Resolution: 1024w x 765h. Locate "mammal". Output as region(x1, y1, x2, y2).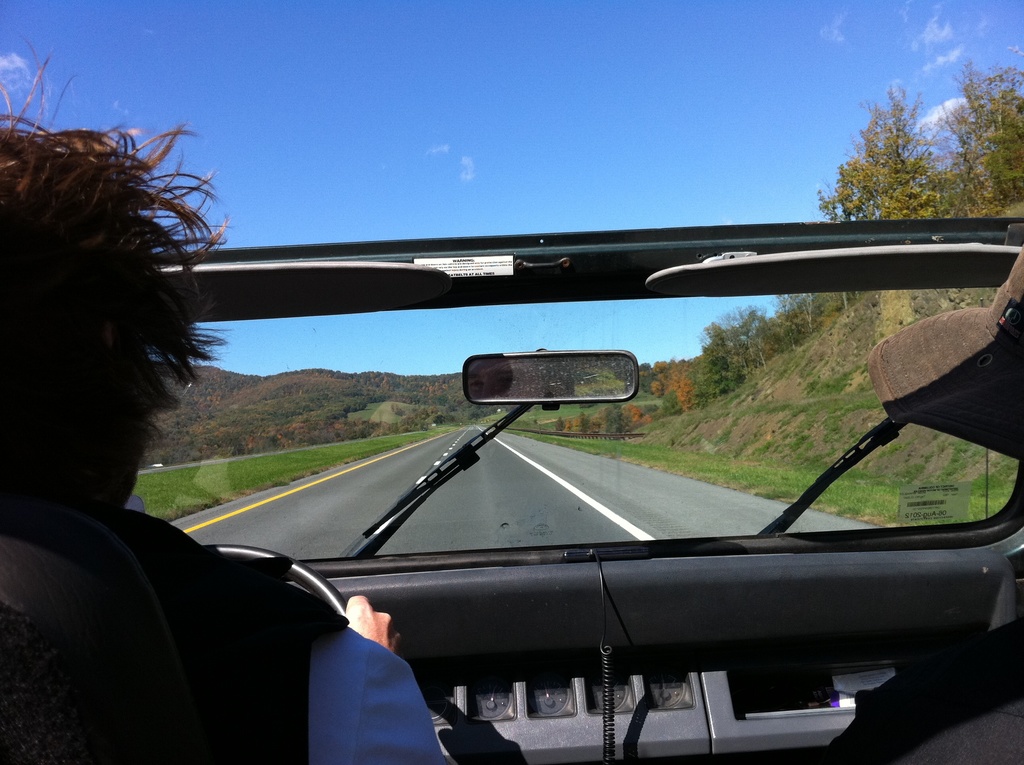
region(812, 235, 1023, 764).
